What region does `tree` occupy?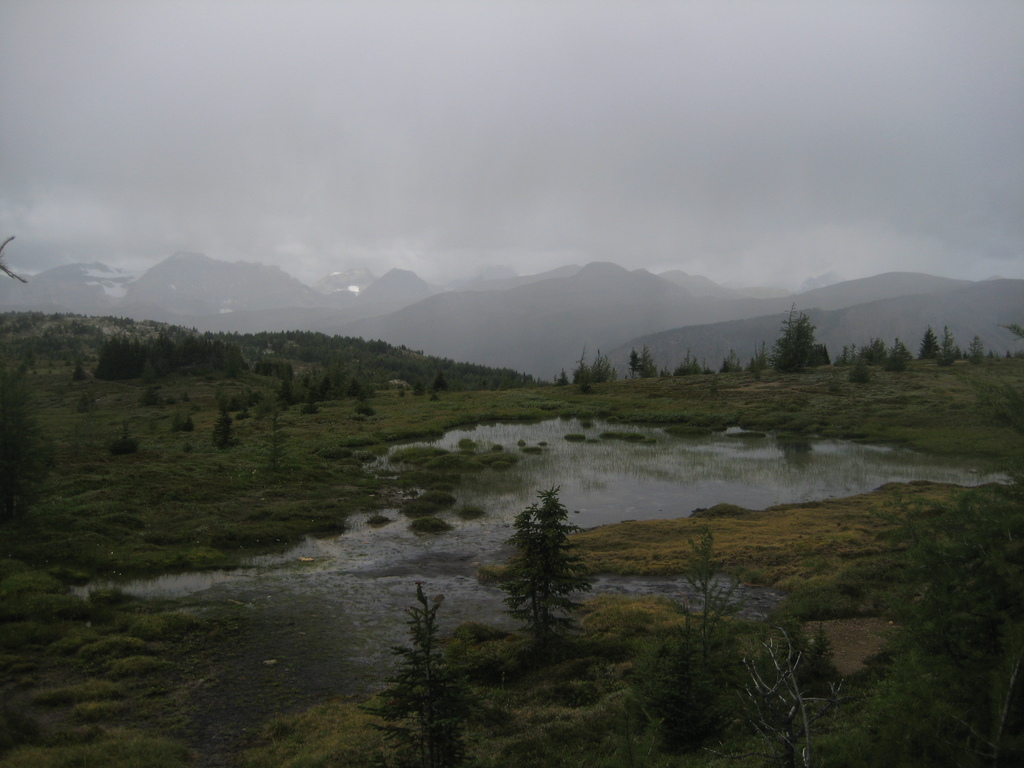
(x1=0, y1=404, x2=75, y2=532).
